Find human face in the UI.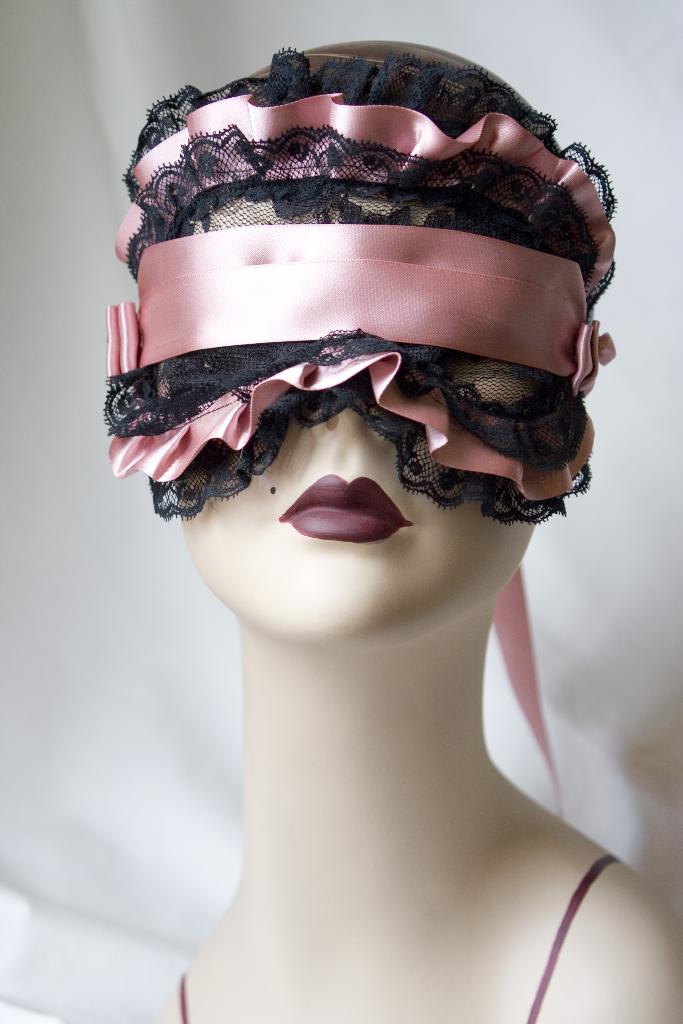
UI element at pyautogui.locateOnScreen(185, 80, 539, 659).
